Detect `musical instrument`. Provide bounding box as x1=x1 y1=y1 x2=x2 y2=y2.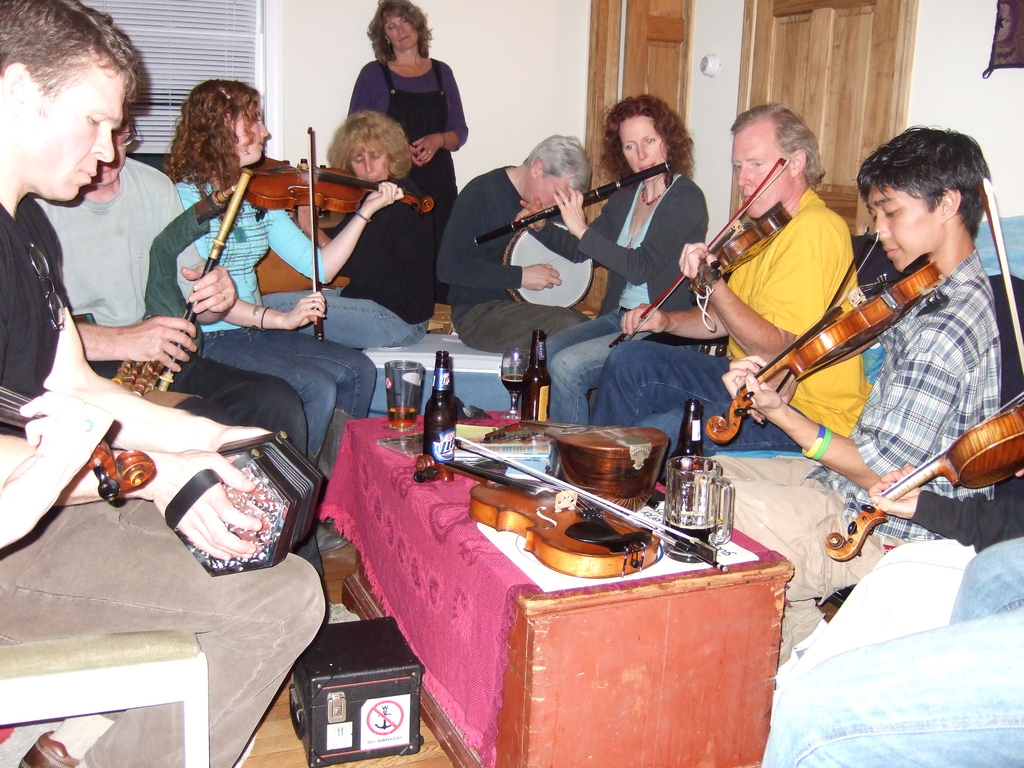
x1=100 y1=336 x2=168 y2=408.
